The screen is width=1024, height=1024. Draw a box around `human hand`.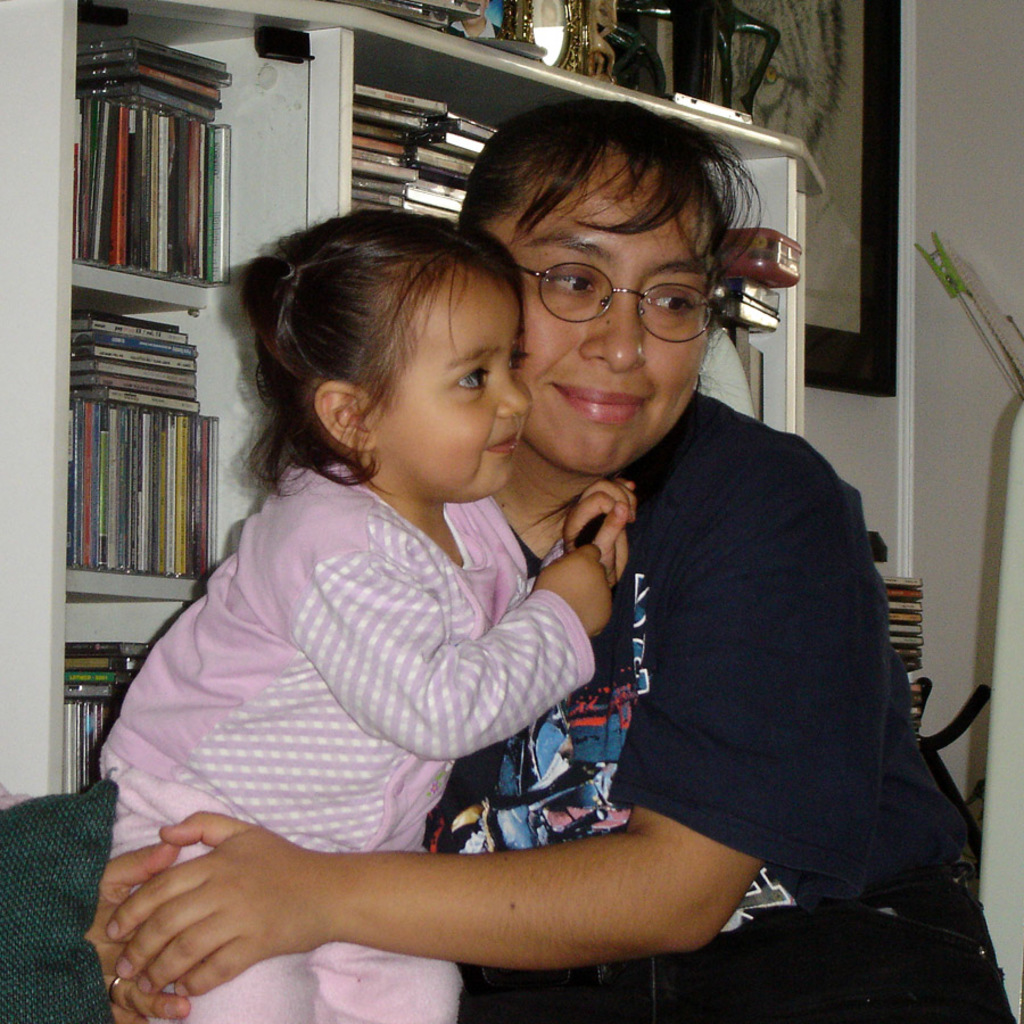
<region>90, 802, 383, 990</region>.
